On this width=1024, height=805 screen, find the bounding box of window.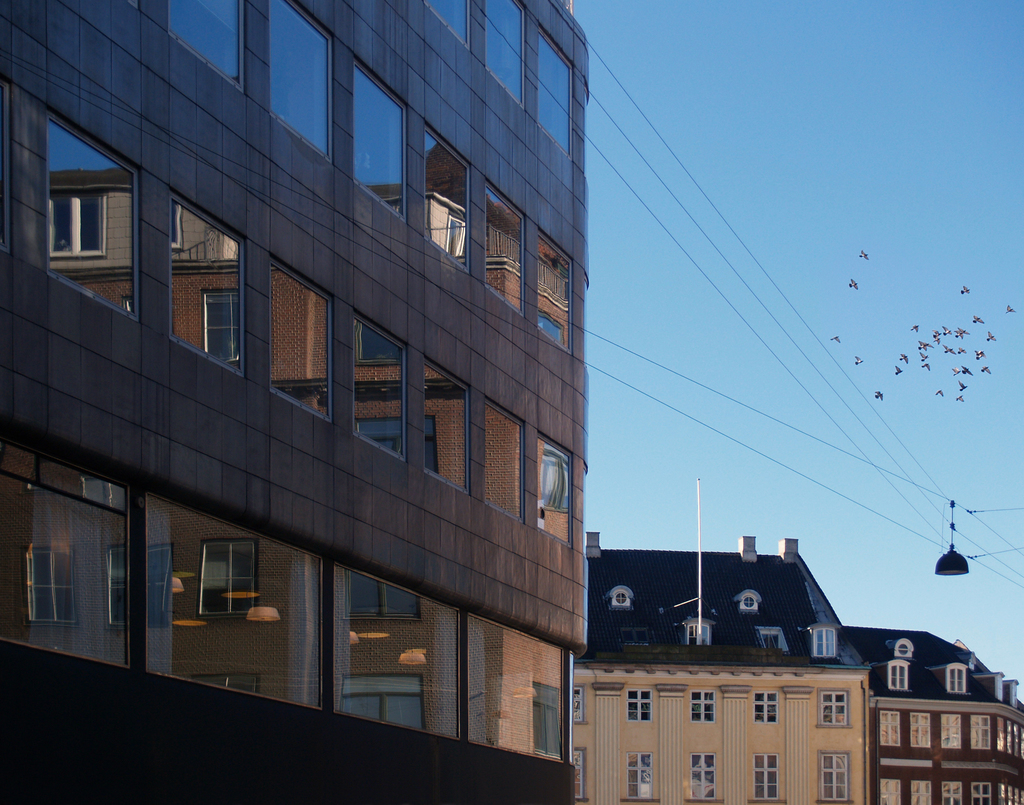
Bounding box: 753 692 777 723.
